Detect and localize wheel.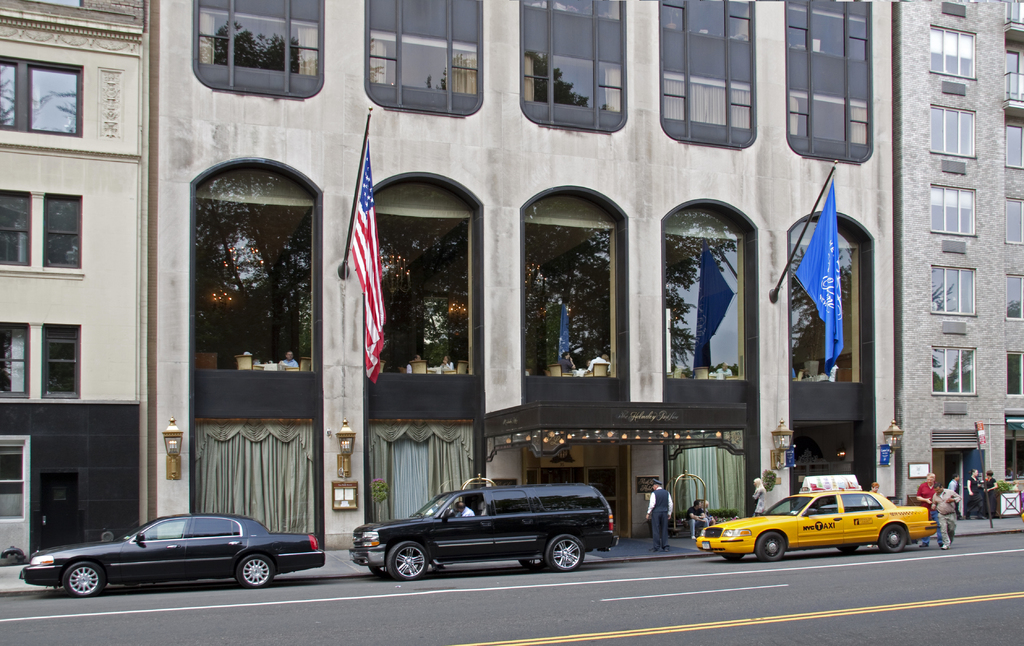
Localized at detection(546, 536, 588, 572).
